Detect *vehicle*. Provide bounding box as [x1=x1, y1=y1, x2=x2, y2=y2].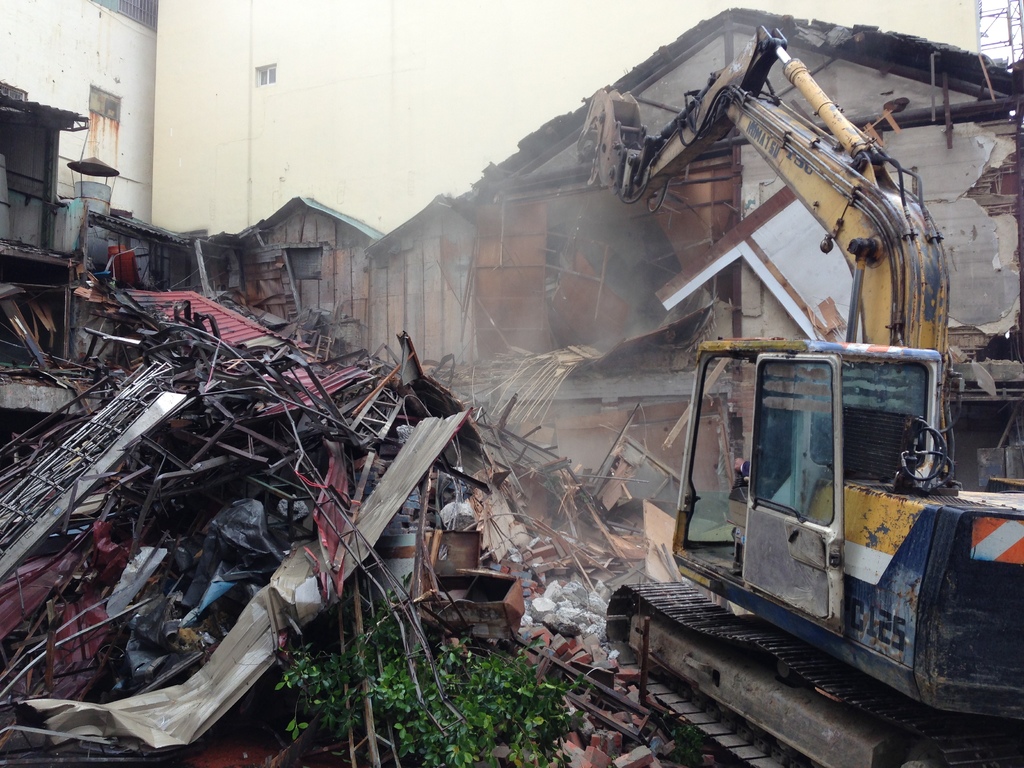
[x1=570, y1=23, x2=959, y2=373].
